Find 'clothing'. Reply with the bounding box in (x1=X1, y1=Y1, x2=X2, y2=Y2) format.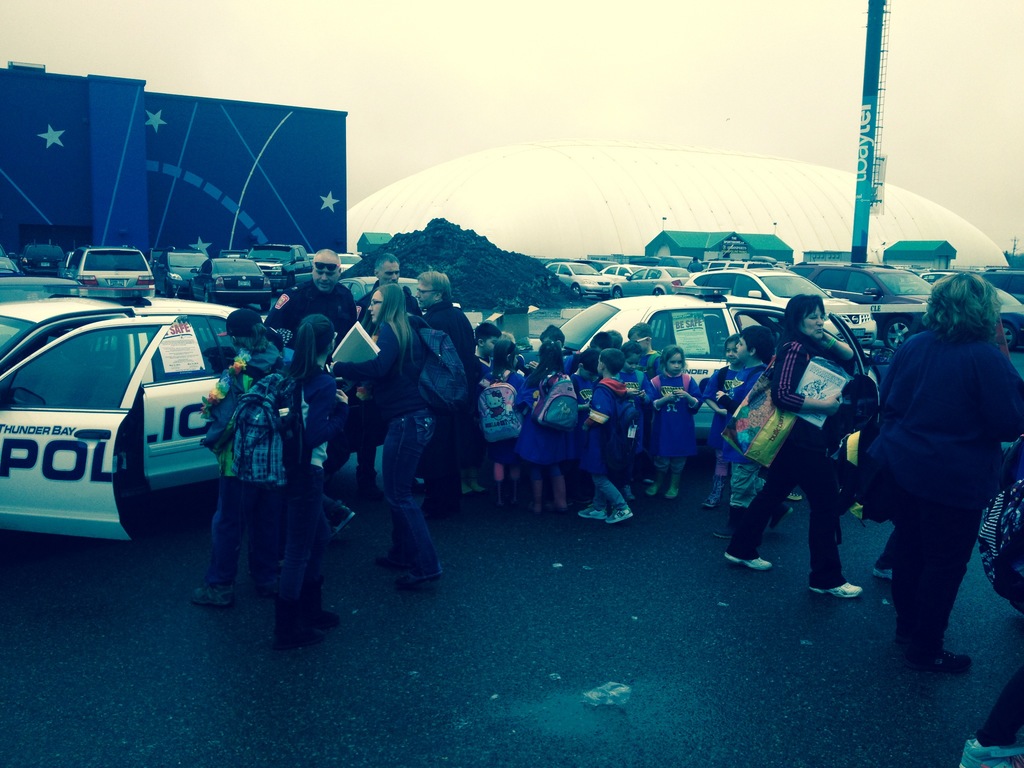
(x1=275, y1=339, x2=326, y2=618).
